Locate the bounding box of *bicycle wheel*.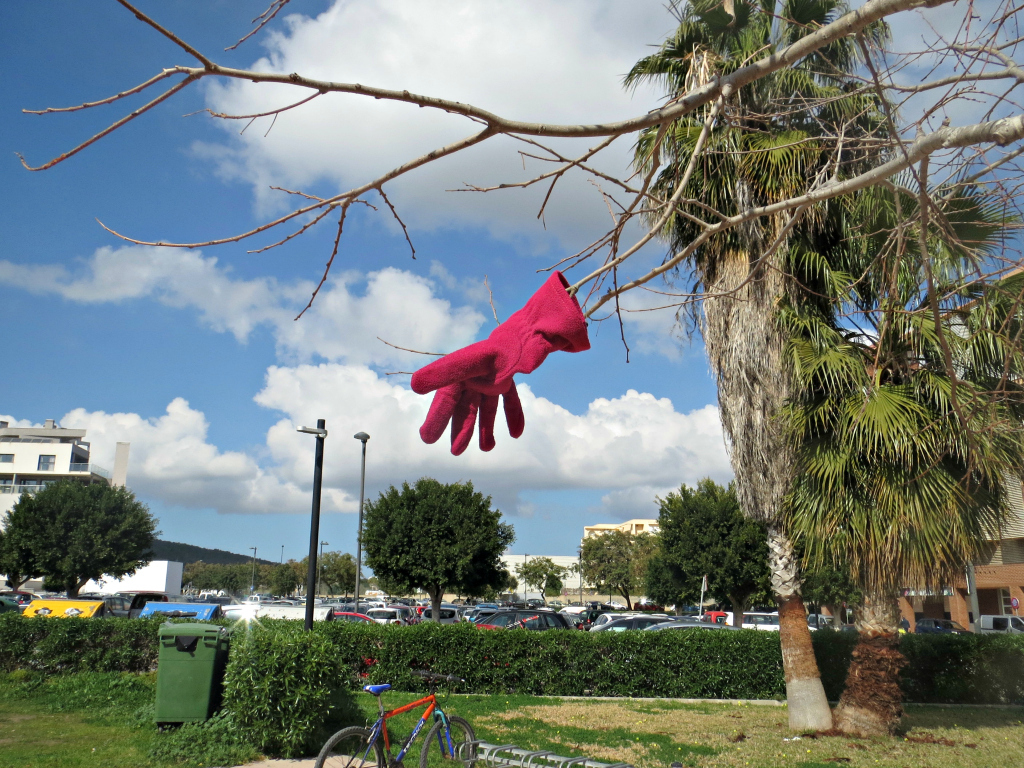
Bounding box: [left=416, top=715, right=477, bottom=767].
